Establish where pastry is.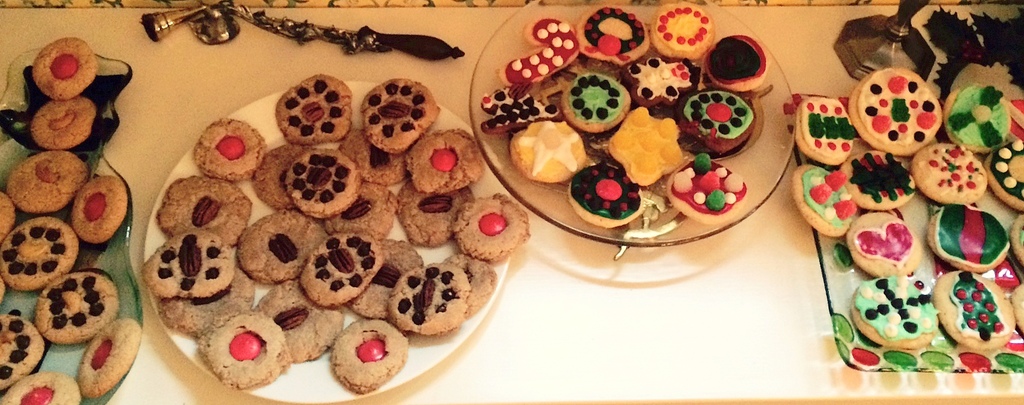
Established at (x1=481, y1=0, x2=770, y2=239).
